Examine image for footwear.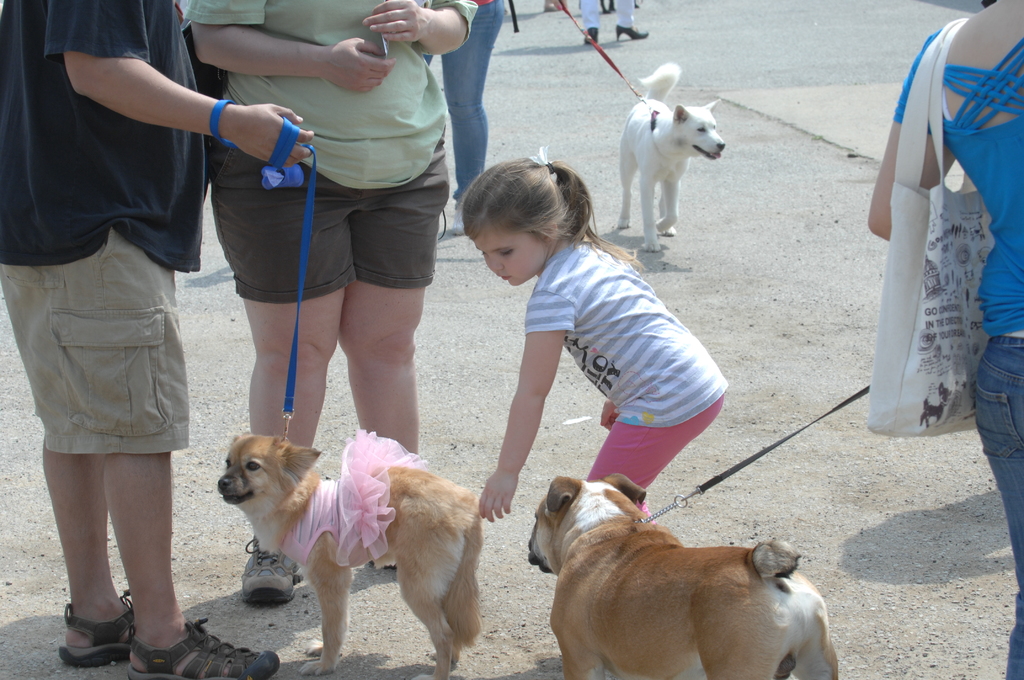
Examination result: (241, 525, 311, 606).
